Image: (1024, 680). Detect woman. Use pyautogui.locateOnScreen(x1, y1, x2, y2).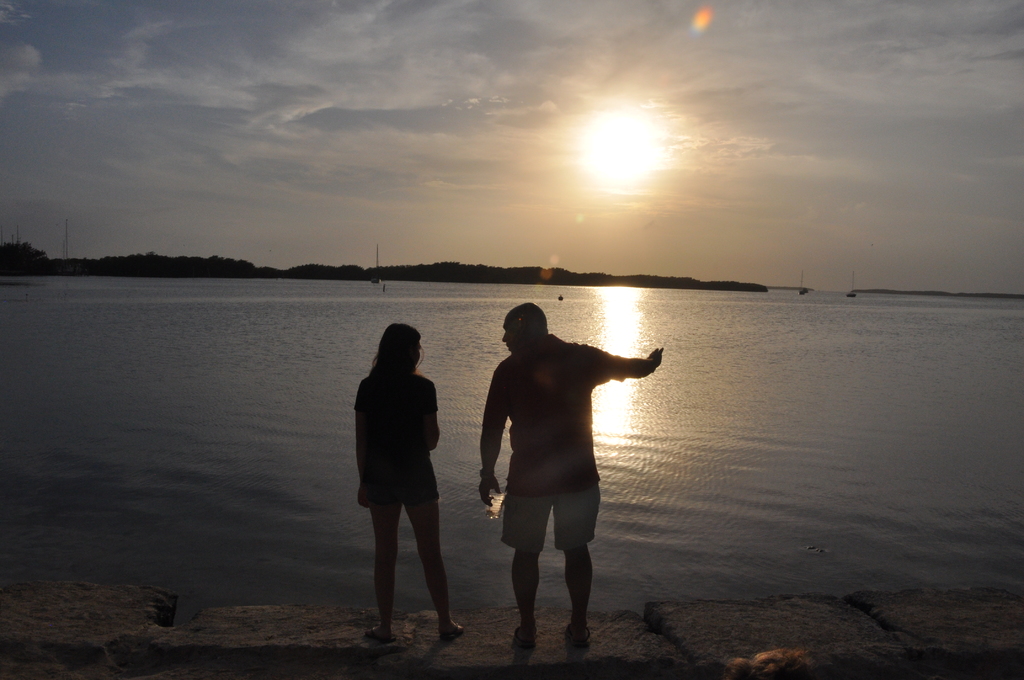
pyautogui.locateOnScreen(353, 298, 461, 648).
